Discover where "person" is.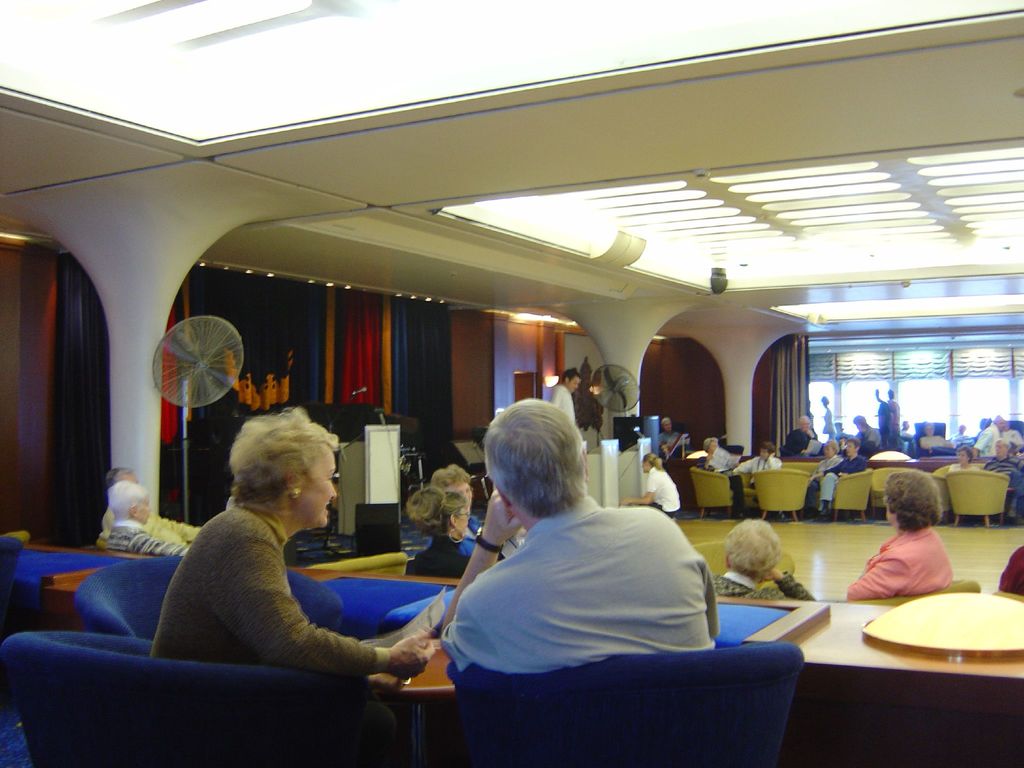
Discovered at bbox(705, 437, 746, 515).
